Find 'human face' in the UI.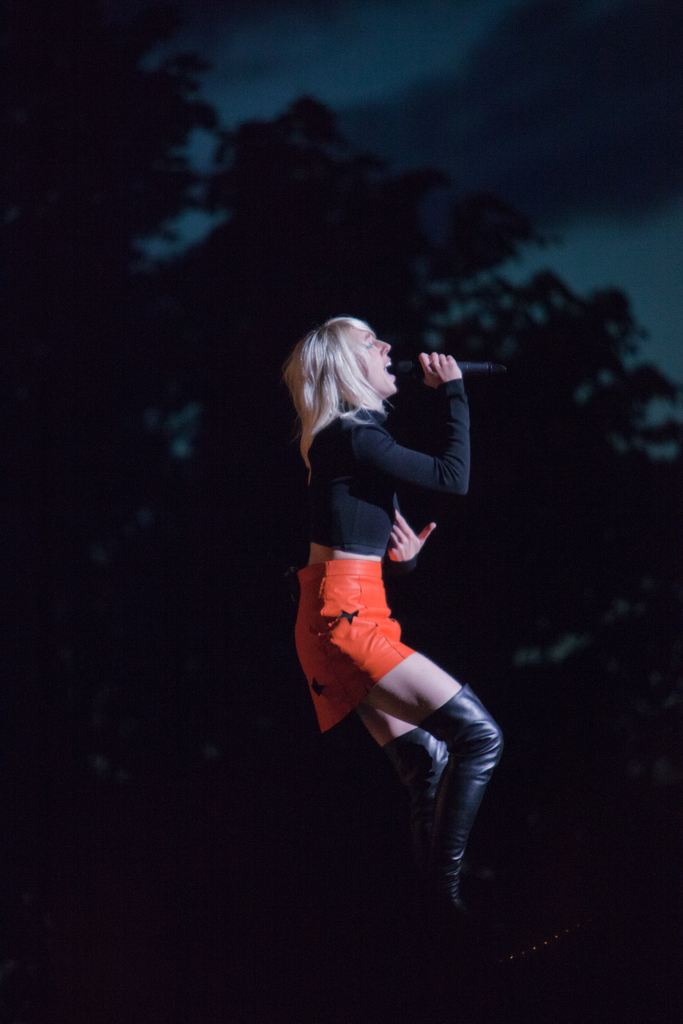
UI element at (x1=345, y1=326, x2=397, y2=394).
